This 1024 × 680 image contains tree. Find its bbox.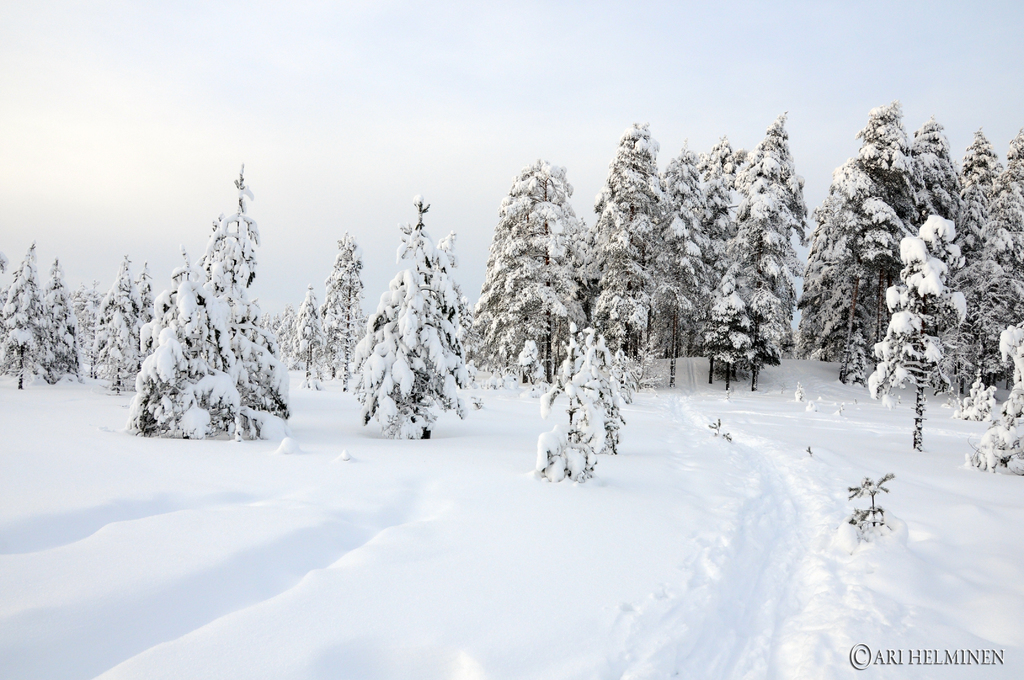
box=[348, 195, 484, 442].
